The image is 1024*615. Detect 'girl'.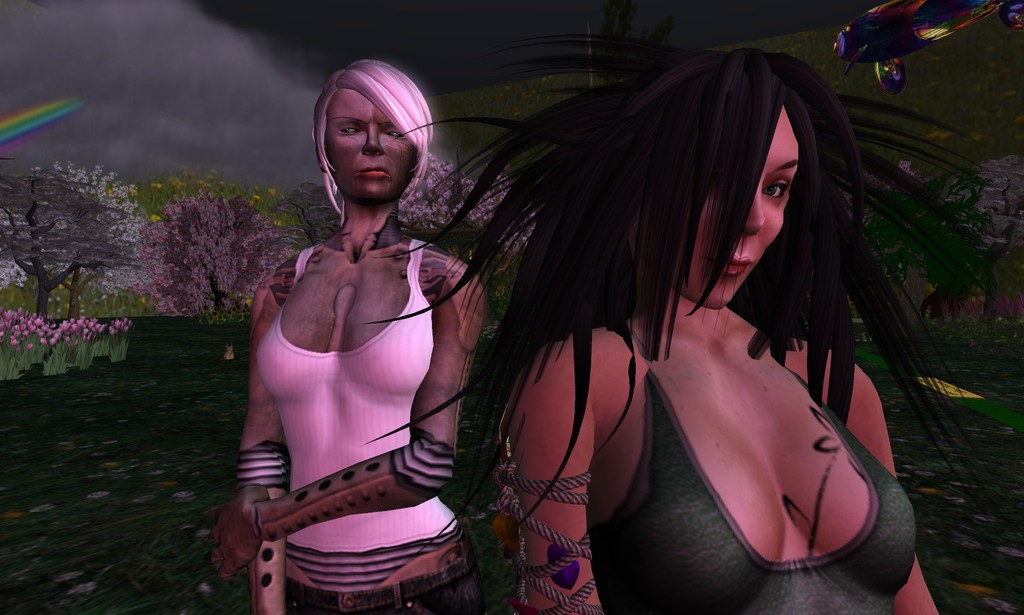
Detection: pyautogui.locateOnScreen(221, 57, 488, 614).
